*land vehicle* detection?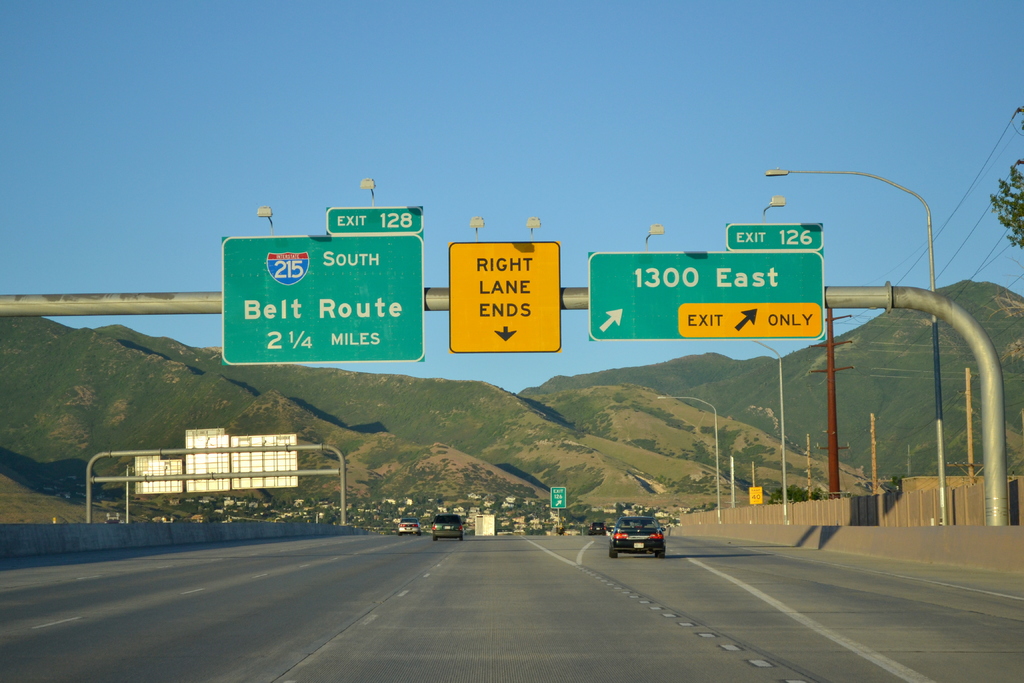
region(605, 513, 669, 556)
